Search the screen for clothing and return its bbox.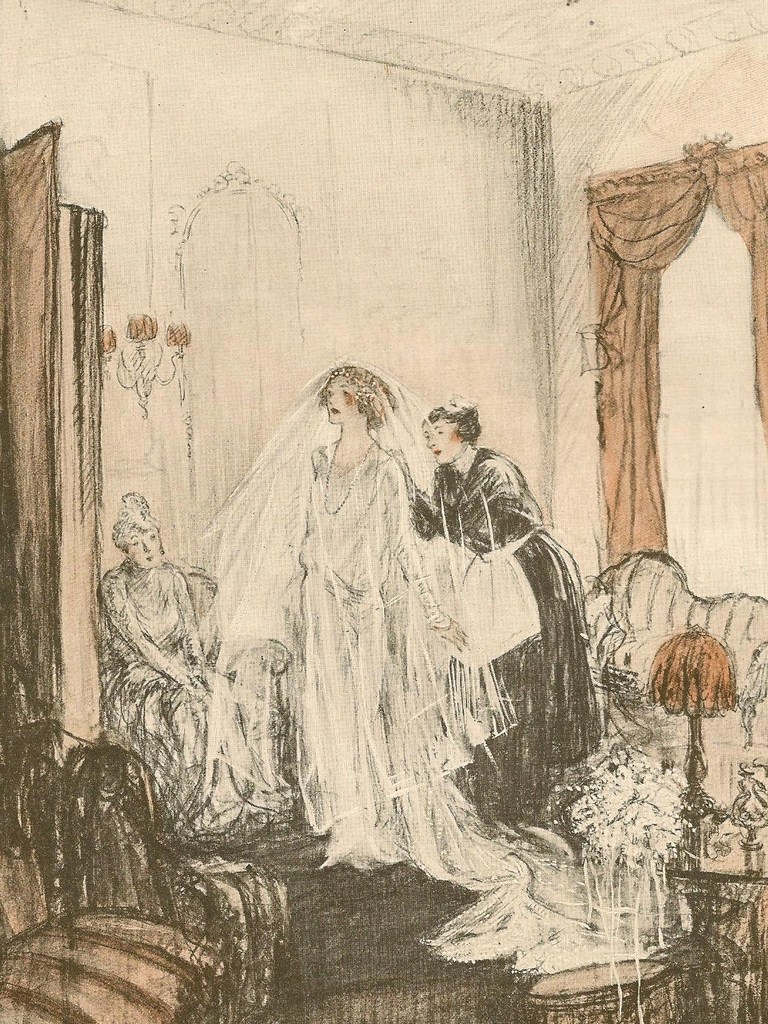
Found: [409, 440, 607, 773].
